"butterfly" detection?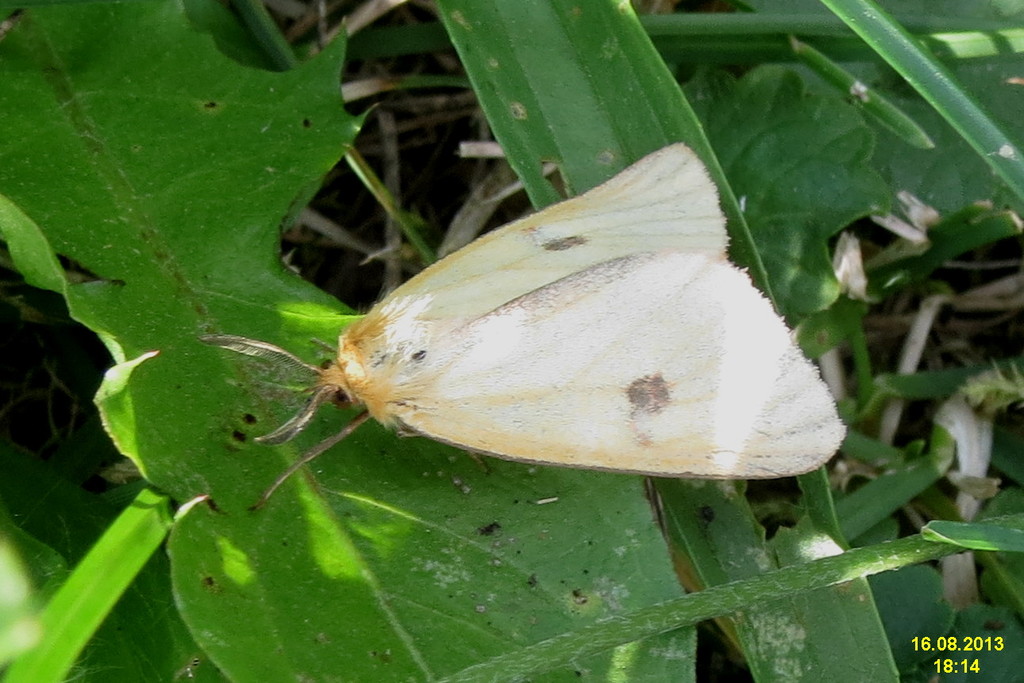
crop(255, 119, 853, 500)
